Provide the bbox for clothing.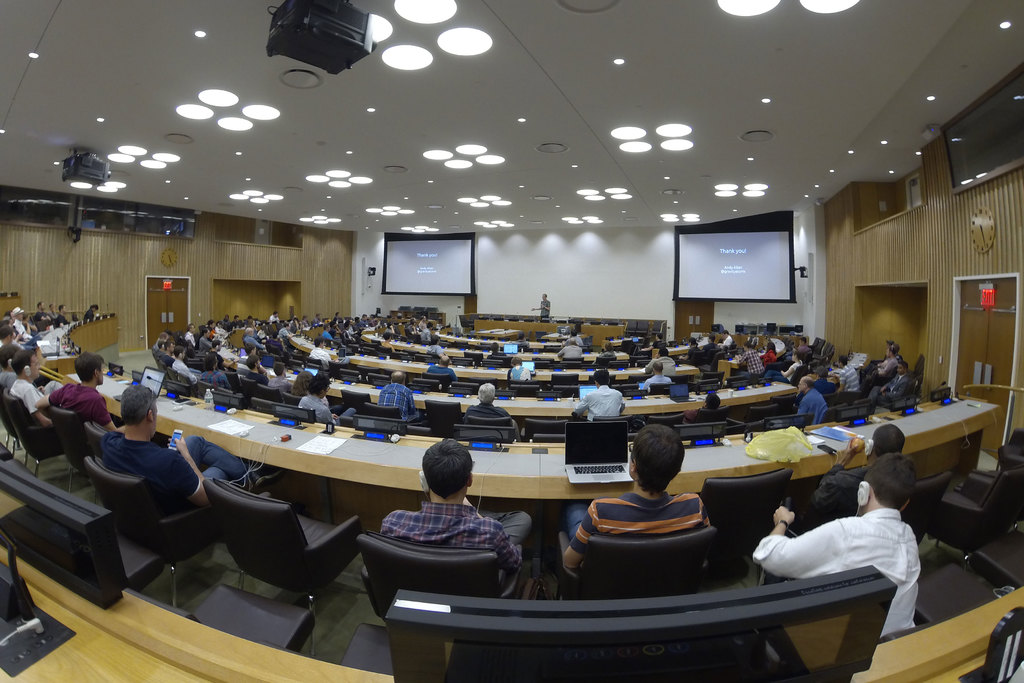
{"left": 562, "top": 479, "right": 701, "bottom": 570}.
